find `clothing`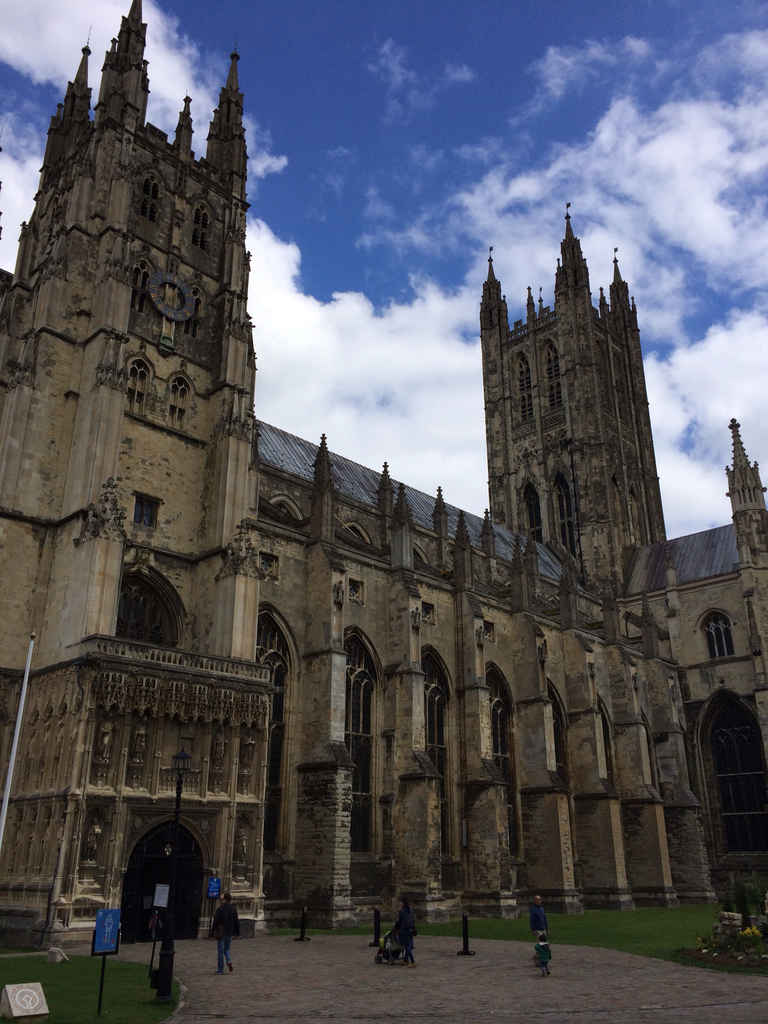
bbox=(211, 902, 237, 975)
